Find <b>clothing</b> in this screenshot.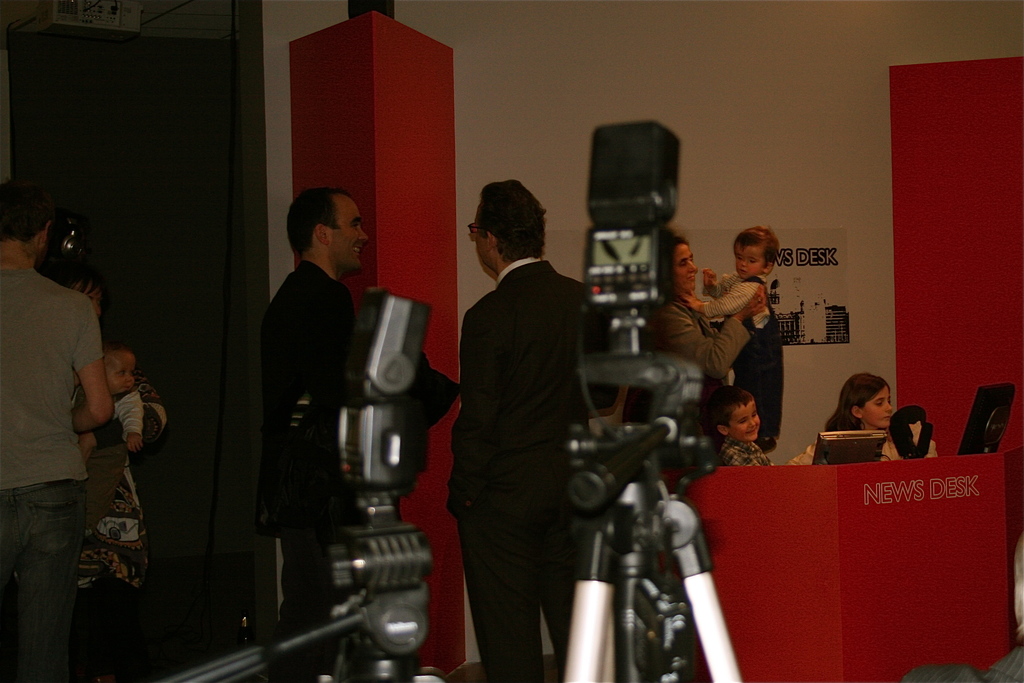
The bounding box for <b>clothing</b> is locate(85, 383, 140, 453).
